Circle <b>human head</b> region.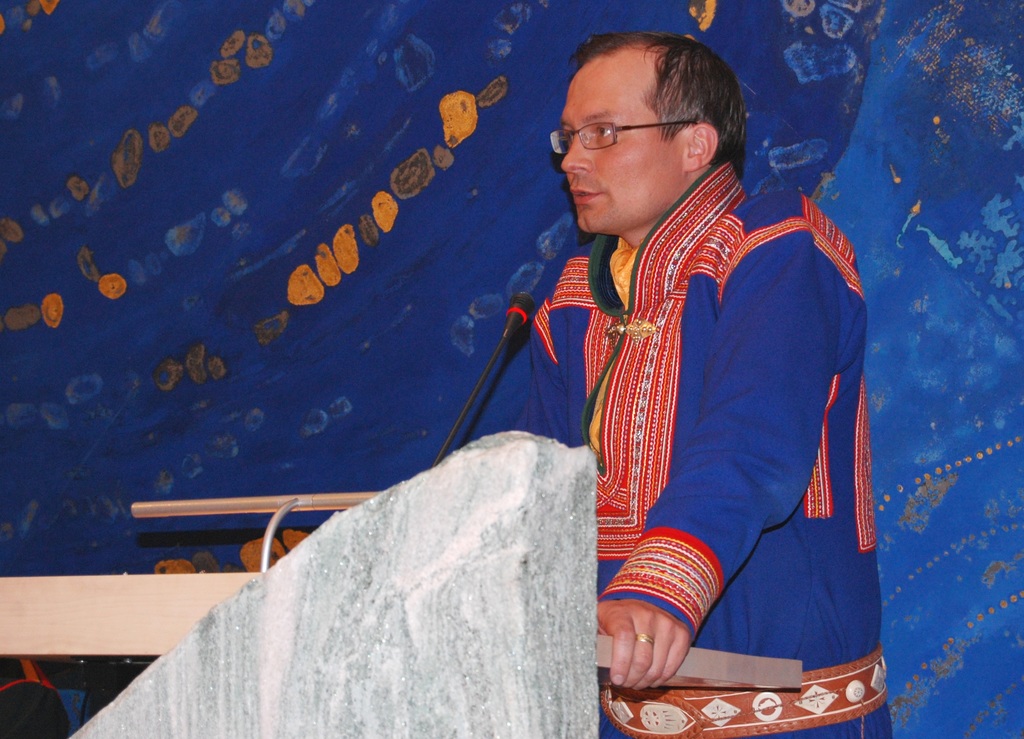
Region: <box>562,22,748,239</box>.
